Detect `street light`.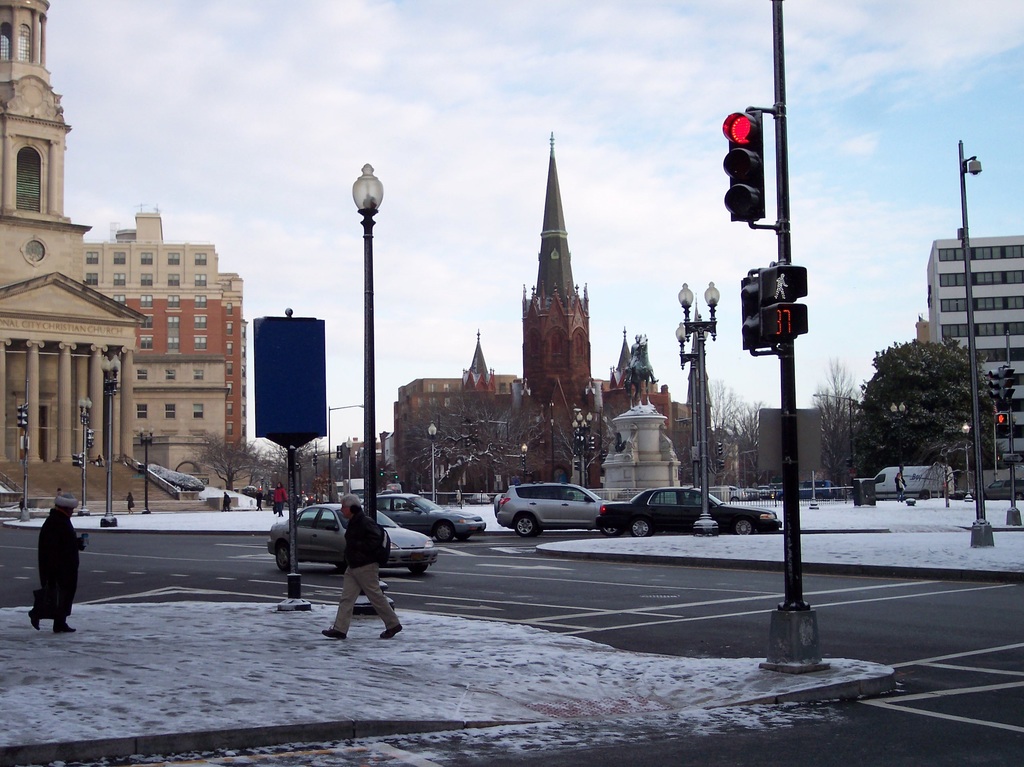
Detected at x1=100, y1=353, x2=123, y2=527.
